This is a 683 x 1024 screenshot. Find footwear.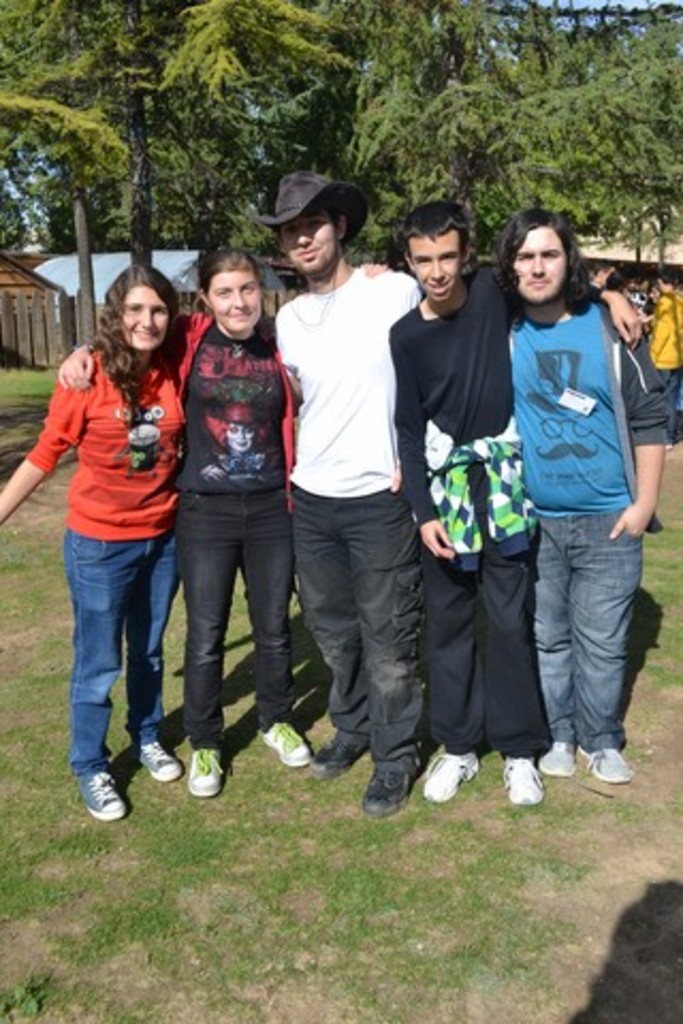
Bounding box: bbox=[587, 747, 630, 779].
